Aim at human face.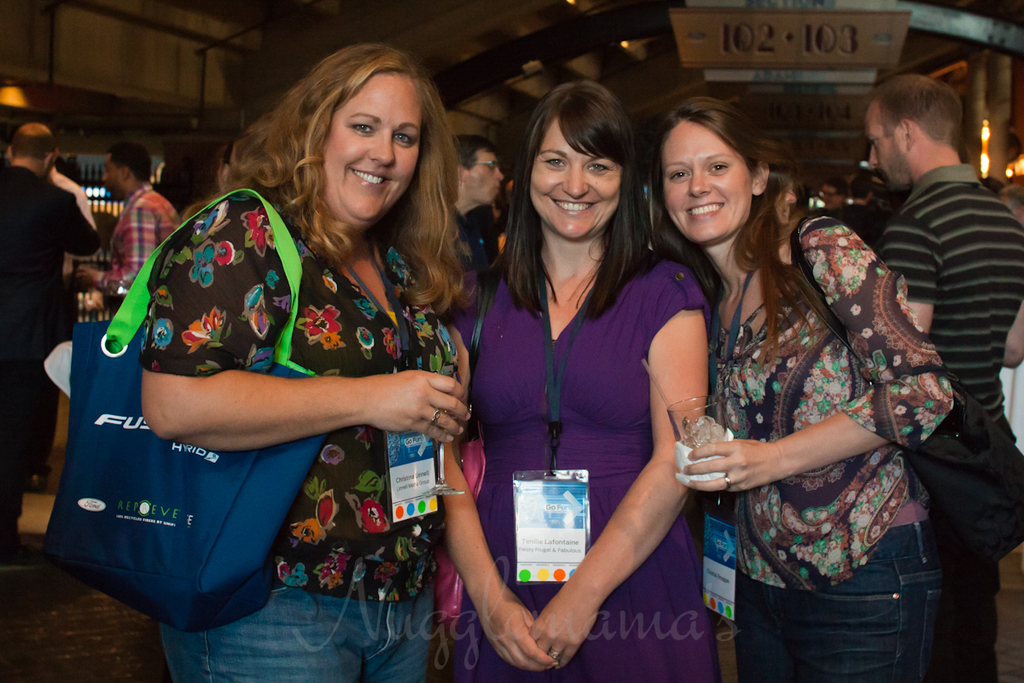
Aimed at [left=323, top=69, right=424, bottom=225].
